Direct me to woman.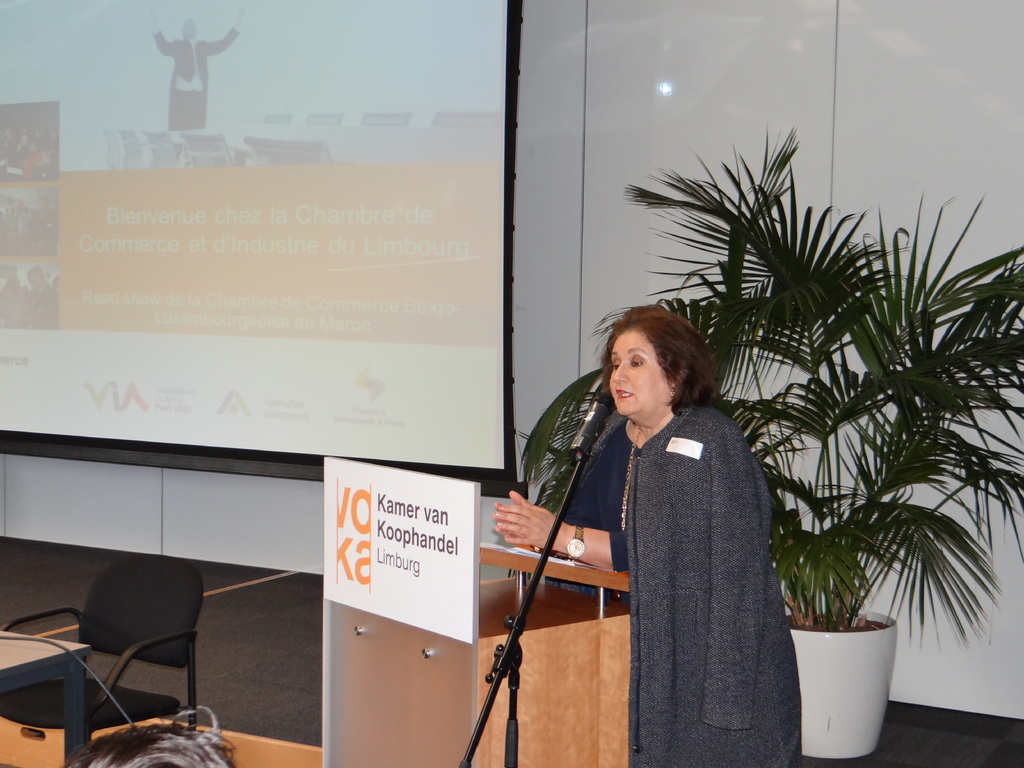
Direction: rect(499, 308, 816, 767).
